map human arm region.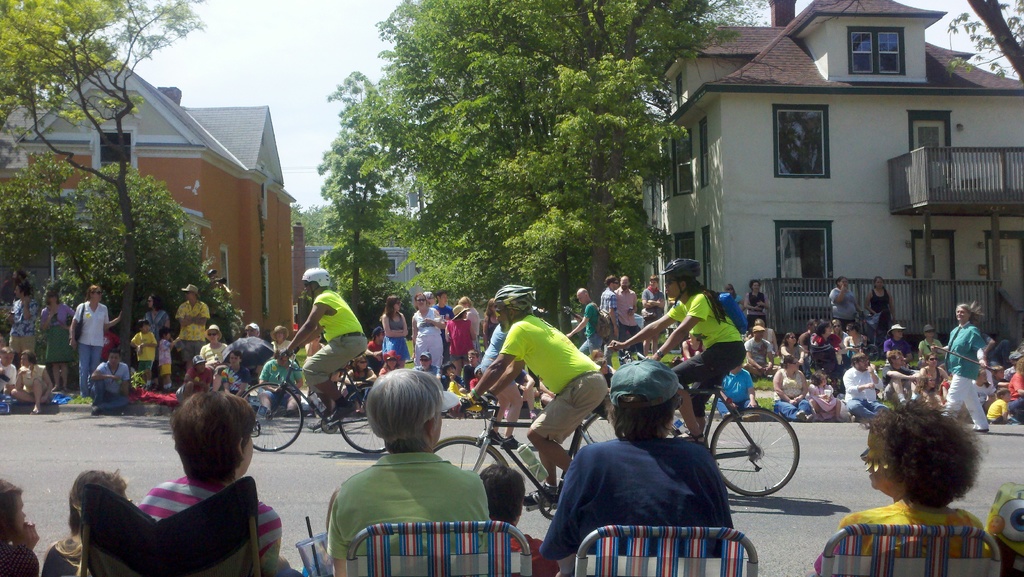
Mapped to 486 364 527 400.
